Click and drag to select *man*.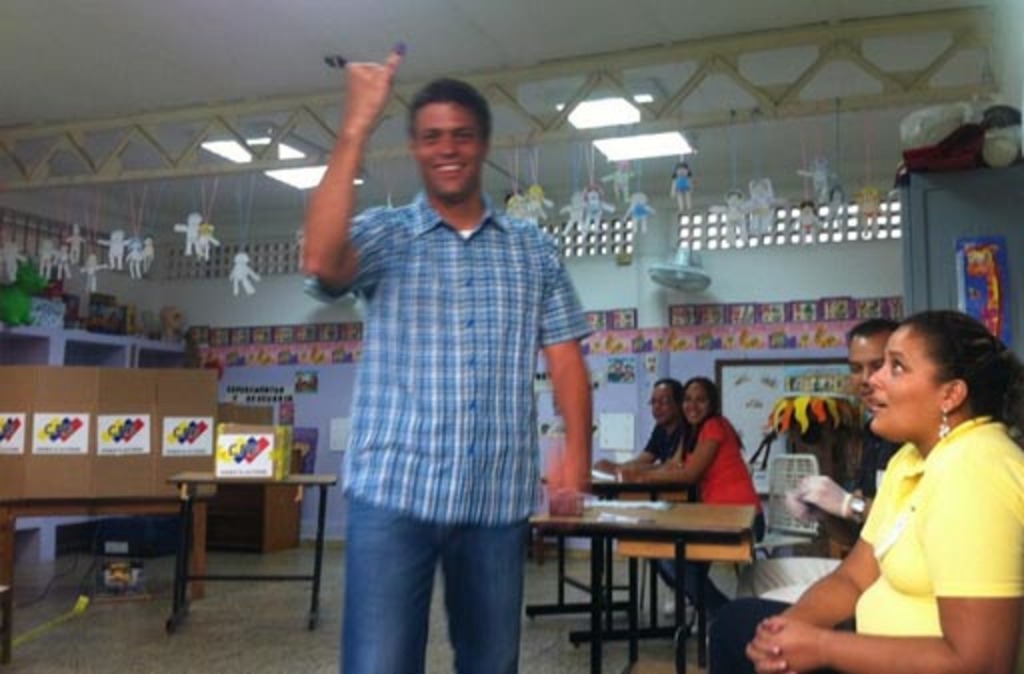
Selection: [x1=280, y1=36, x2=600, y2=672].
